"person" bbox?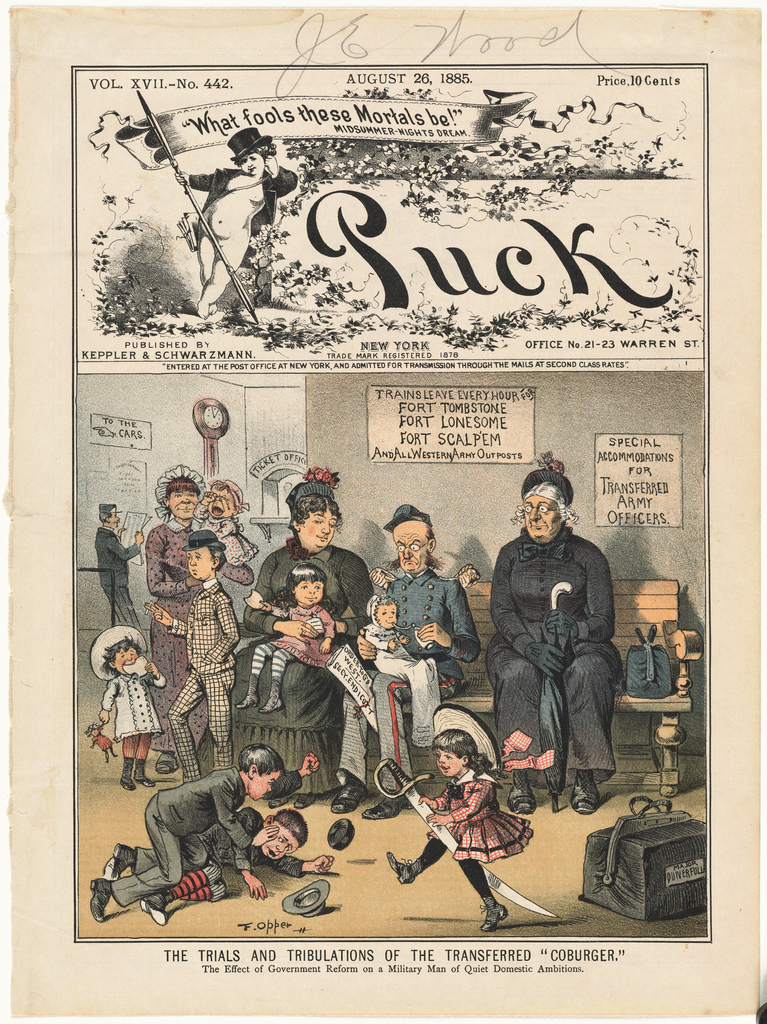
{"x1": 89, "y1": 627, "x2": 164, "y2": 791}
